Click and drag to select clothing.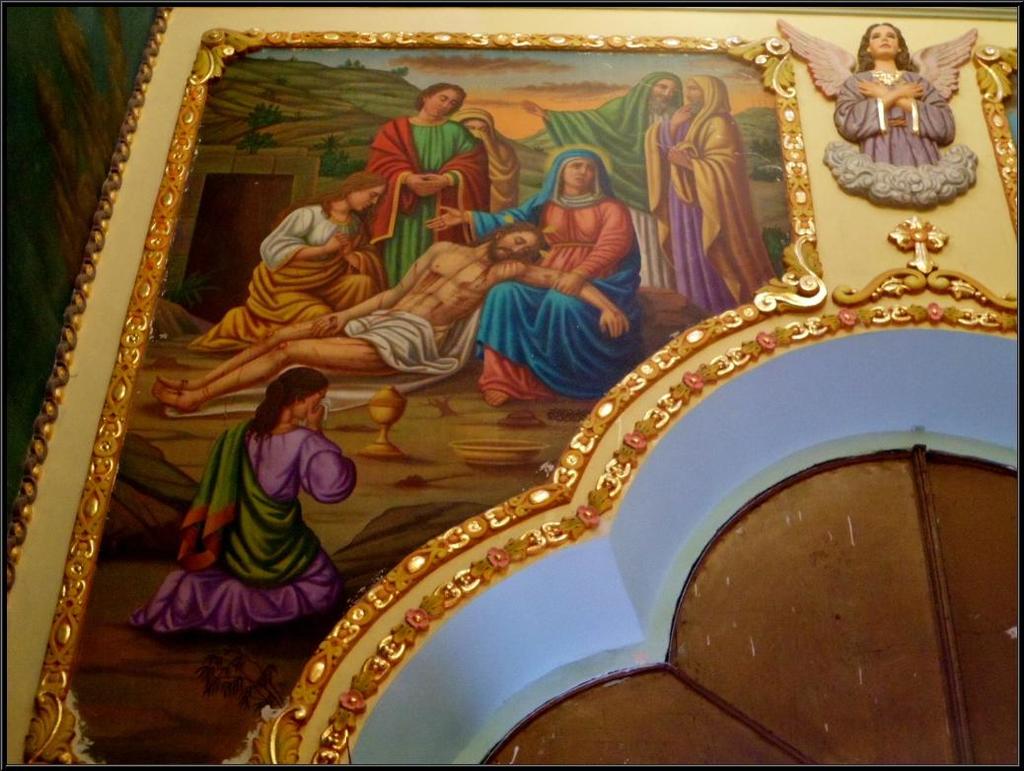
Selection: pyautogui.locateOnScreen(642, 68, 773, 314).
